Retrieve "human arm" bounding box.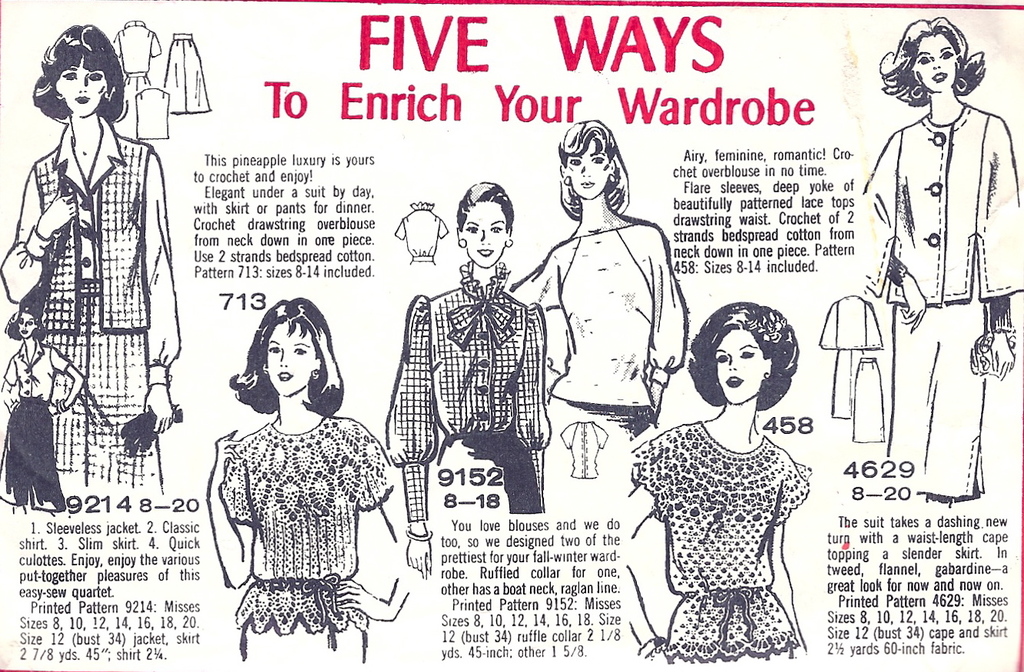
Bounding box: region(507, 307, 552, 512).
